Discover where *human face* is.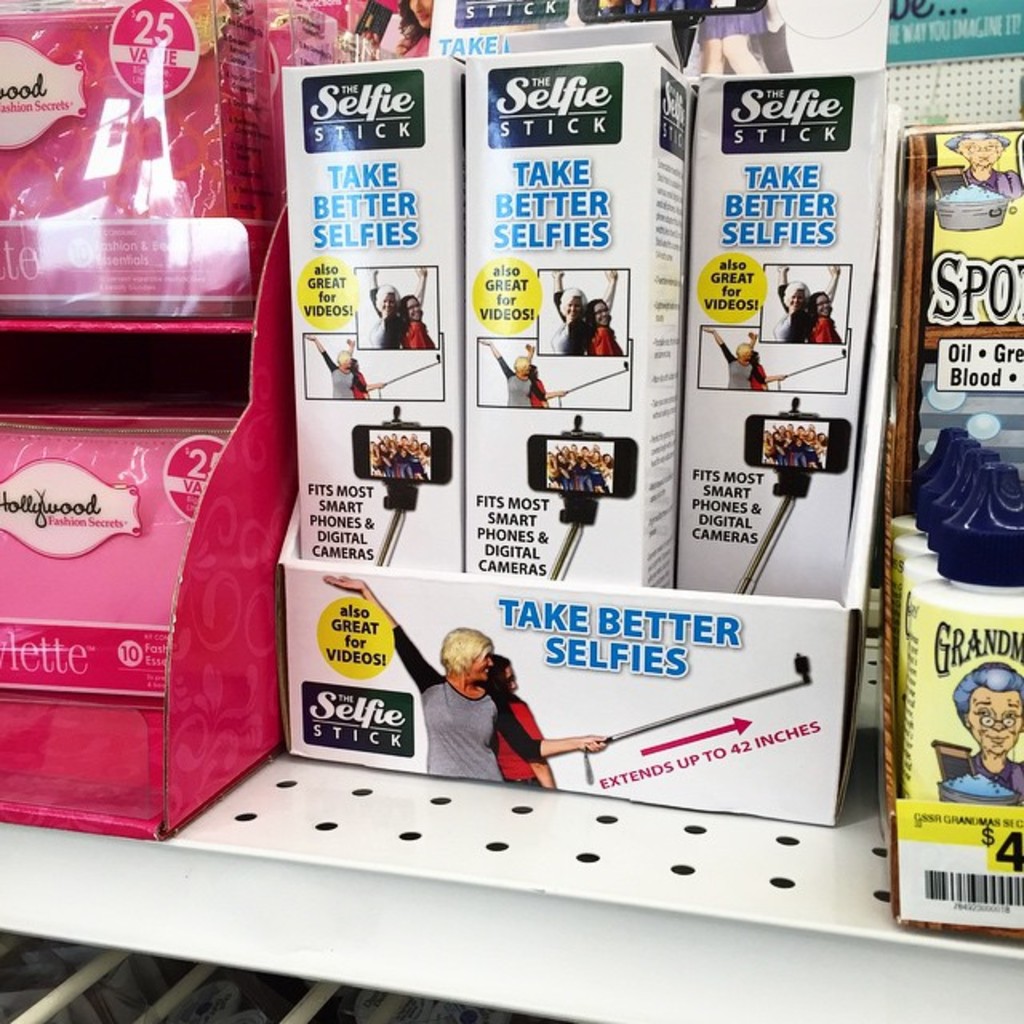
Discovered at rect(467, 653, 490, 680).
